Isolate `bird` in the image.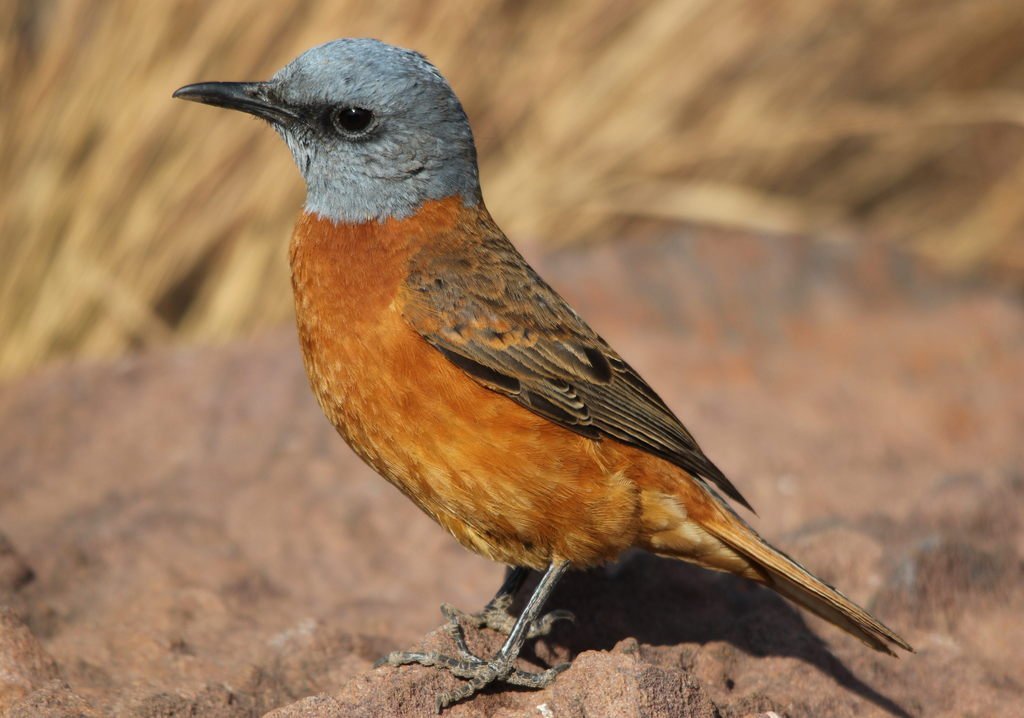
Isolated region: 152, 47, 868, 707.
